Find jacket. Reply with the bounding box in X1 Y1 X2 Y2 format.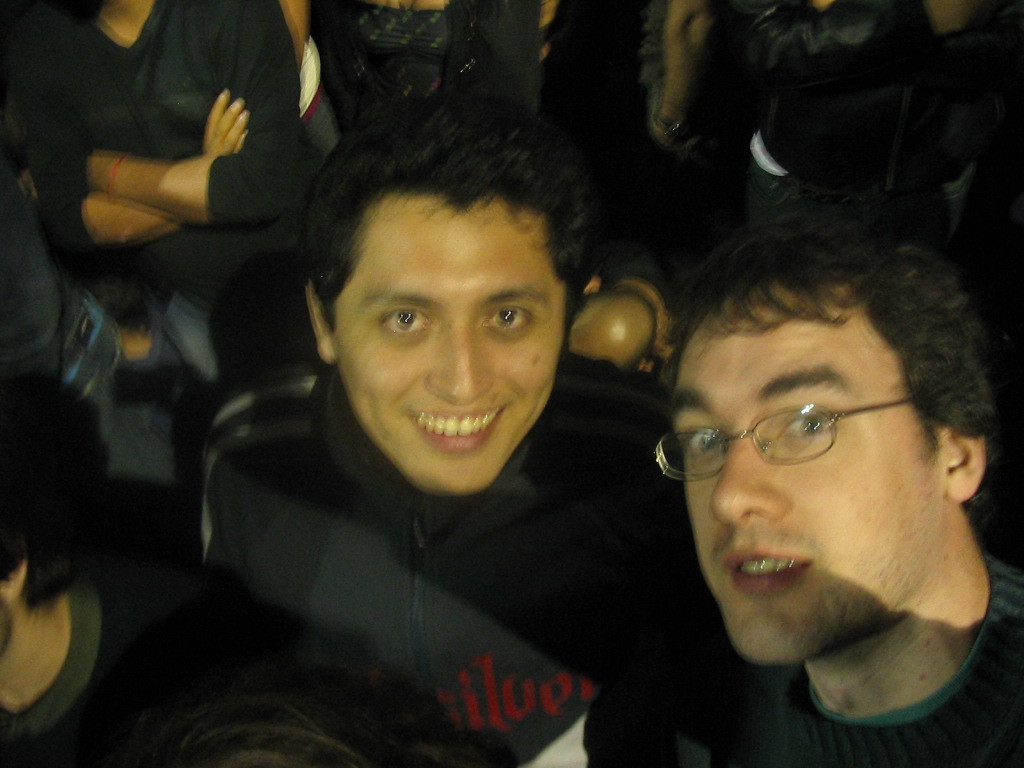
193 365 756 767.
